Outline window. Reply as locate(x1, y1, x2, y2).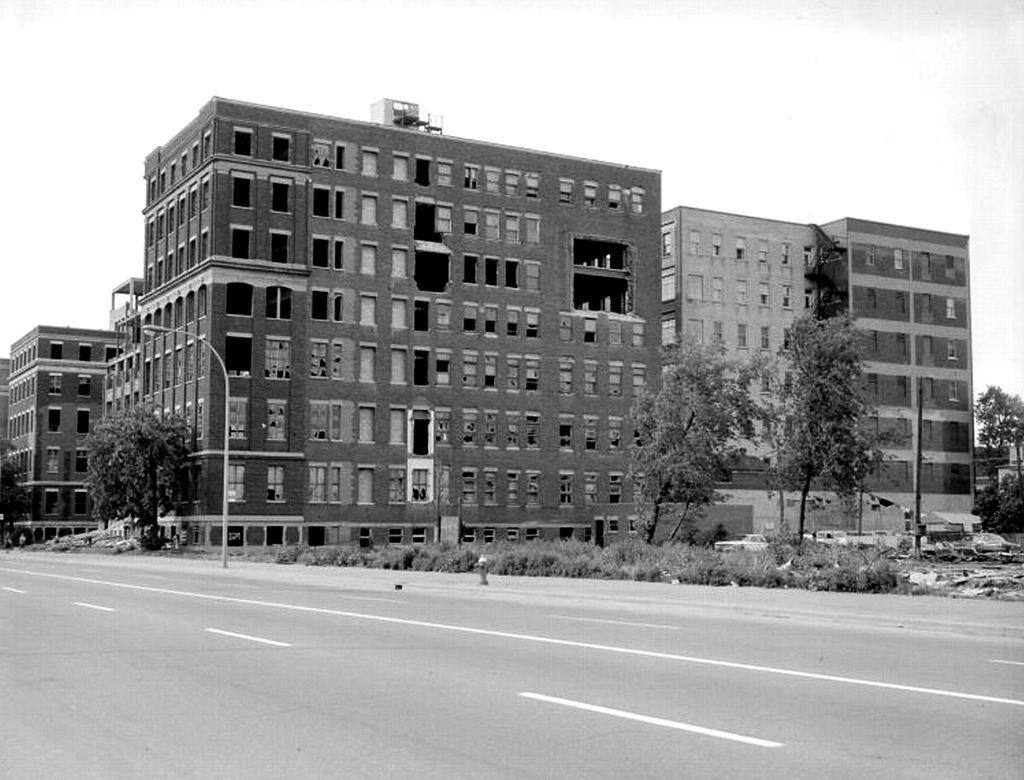
locate(223, 334, 252, 379).
